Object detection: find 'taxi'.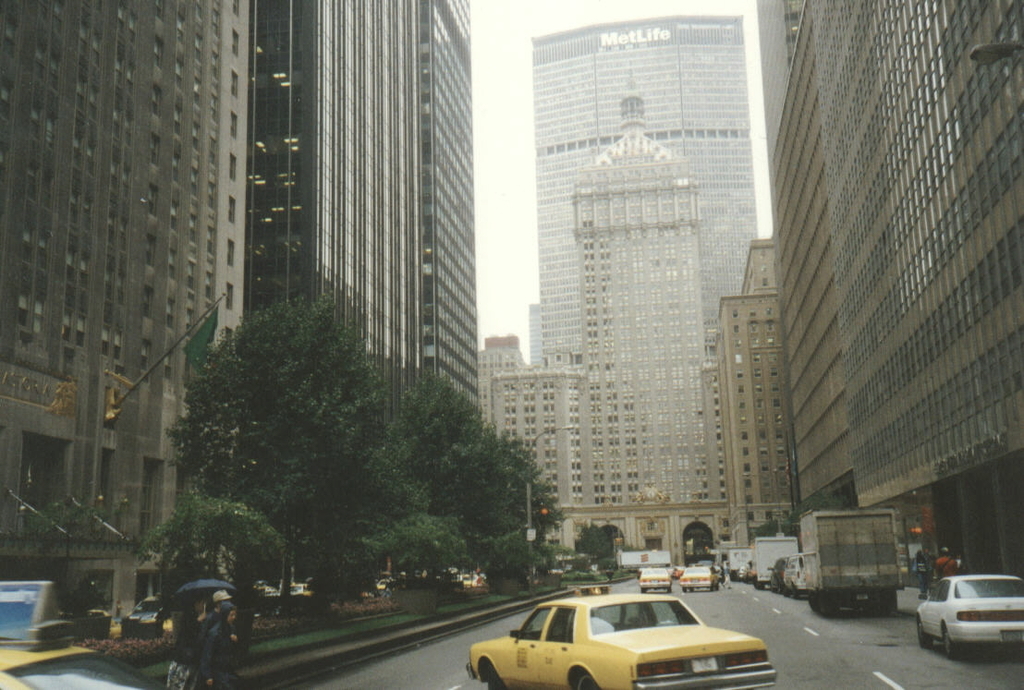
detection(677, 564, 718, 591).
